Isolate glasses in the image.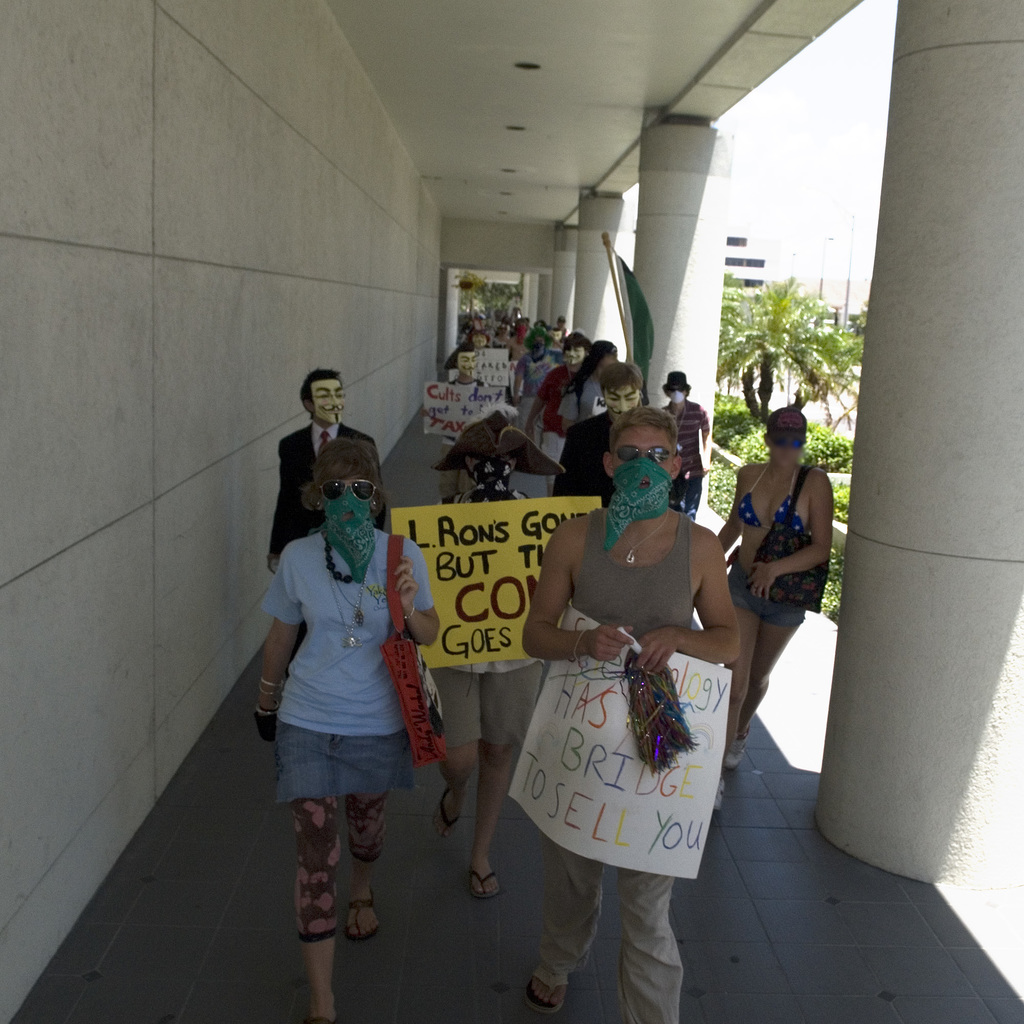
Isolated region: bbox=(663, 380, 685, 395).
